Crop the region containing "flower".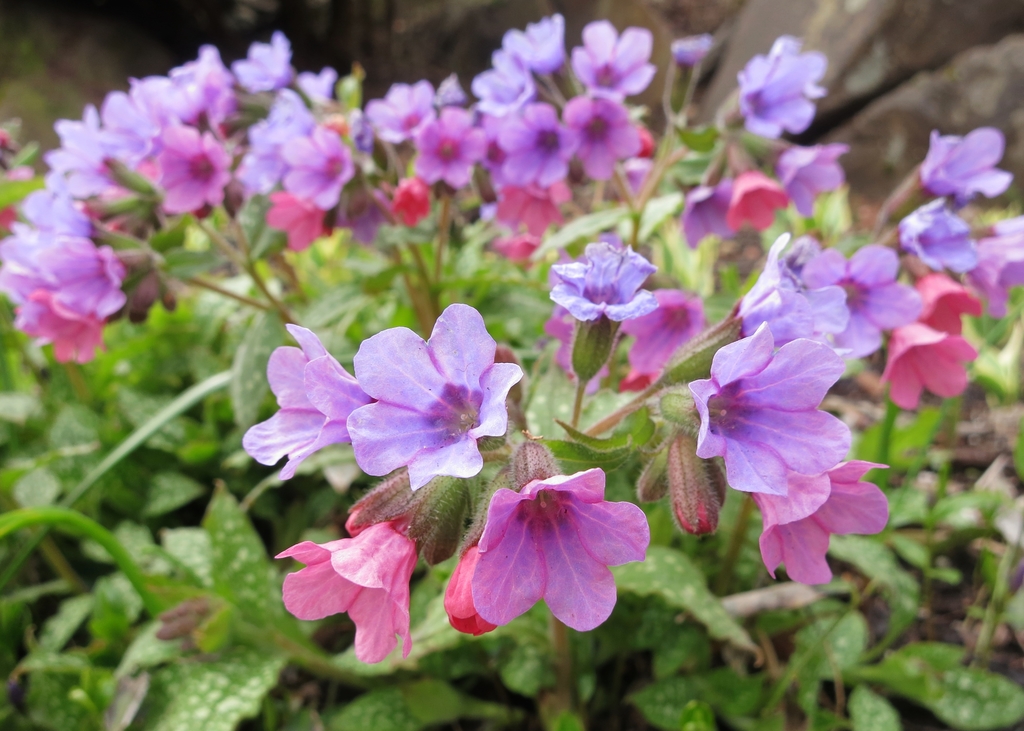
Crop region: {"x1": 238, "y1": 325, "x2": 378, "y2": 479}.
